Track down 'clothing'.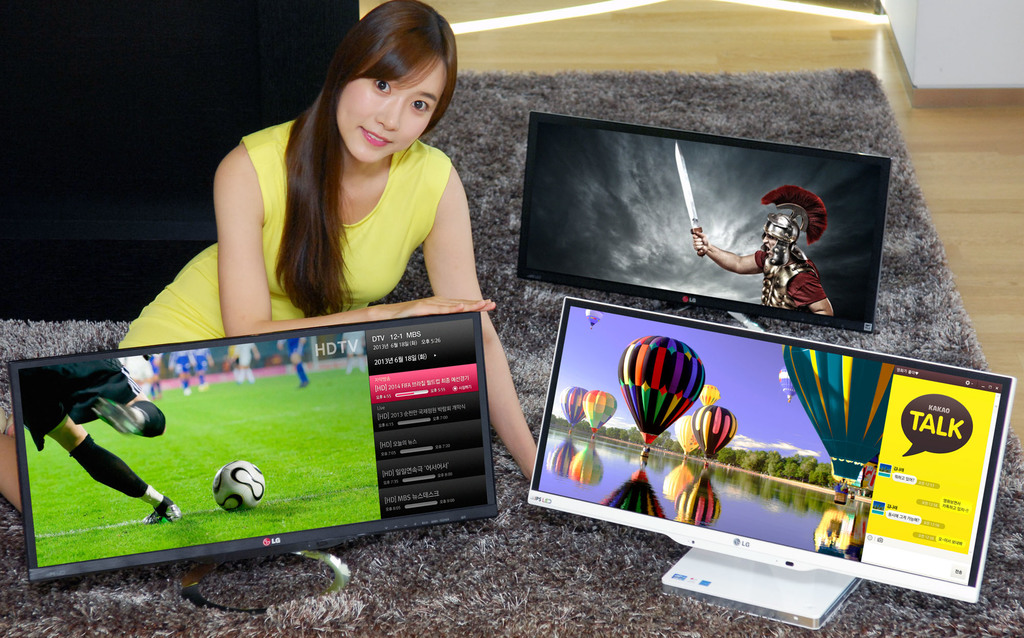
Tracked to l=13, t=353, r=127, b=449.
